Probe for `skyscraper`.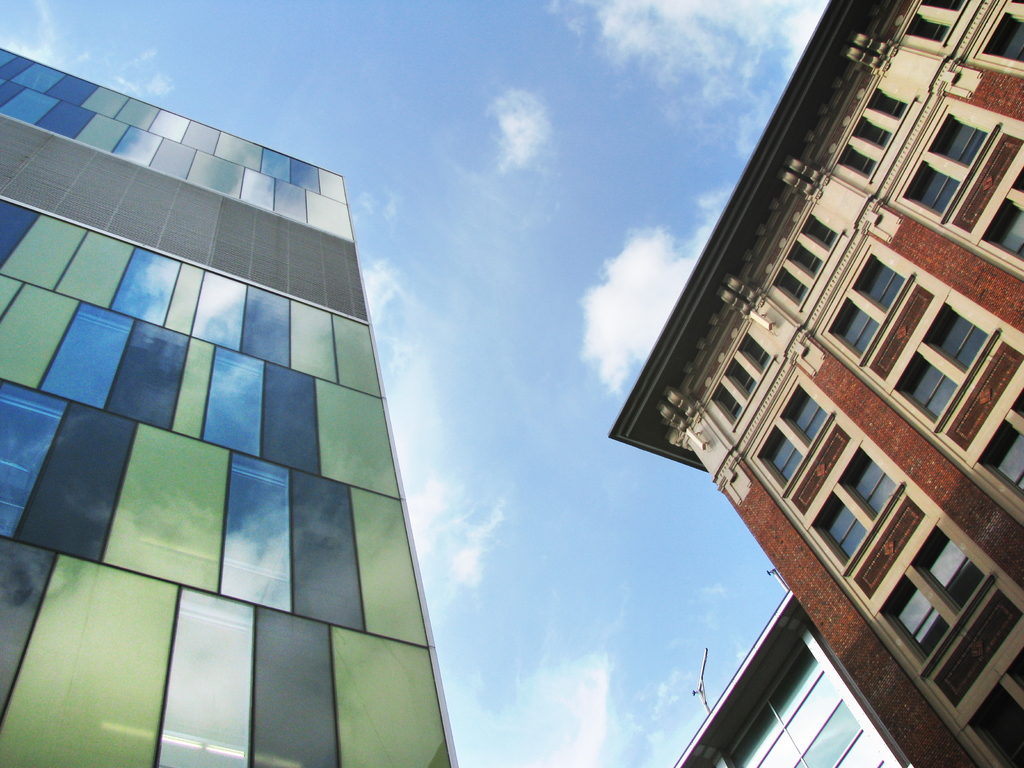
Probe result: pyautogui.locateOnScreen(0, 27, 463, 739).
